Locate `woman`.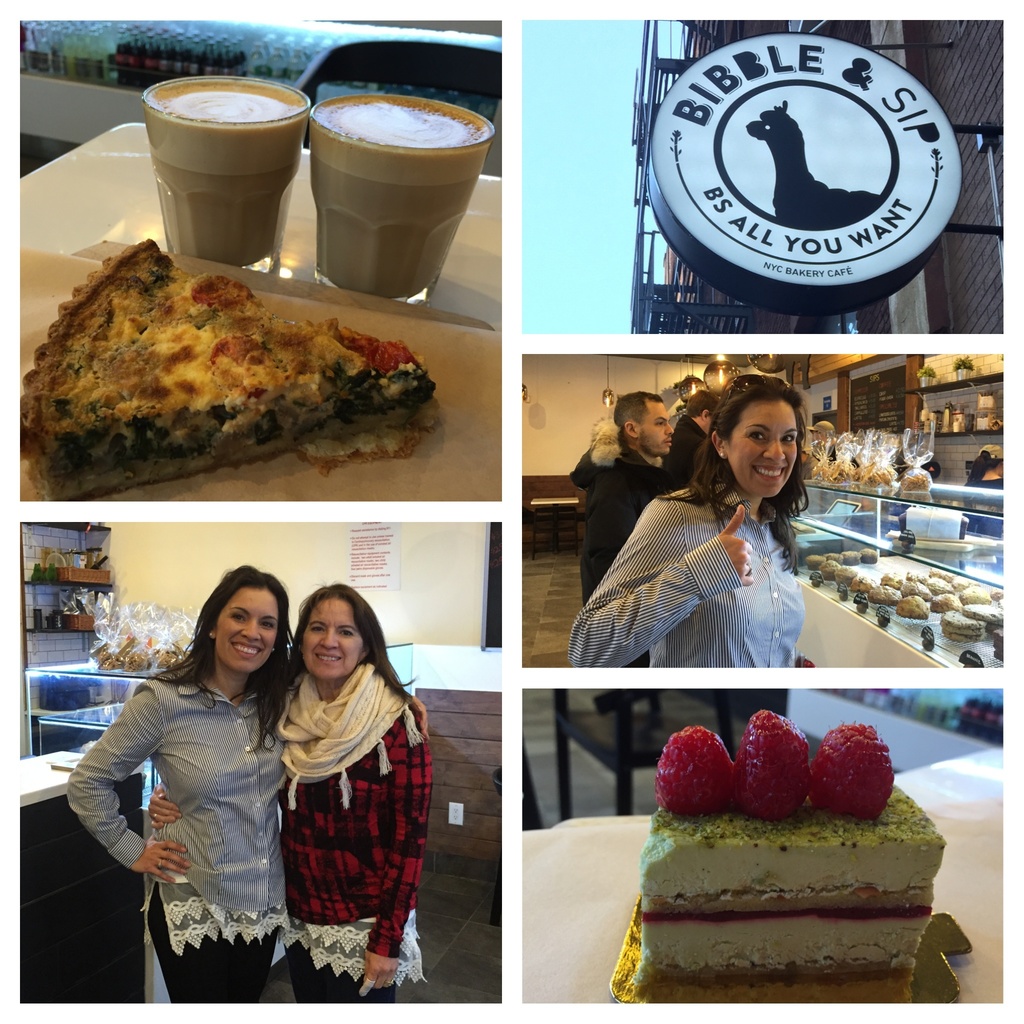
Bounding box: box=[570, 372, 819, 664].
